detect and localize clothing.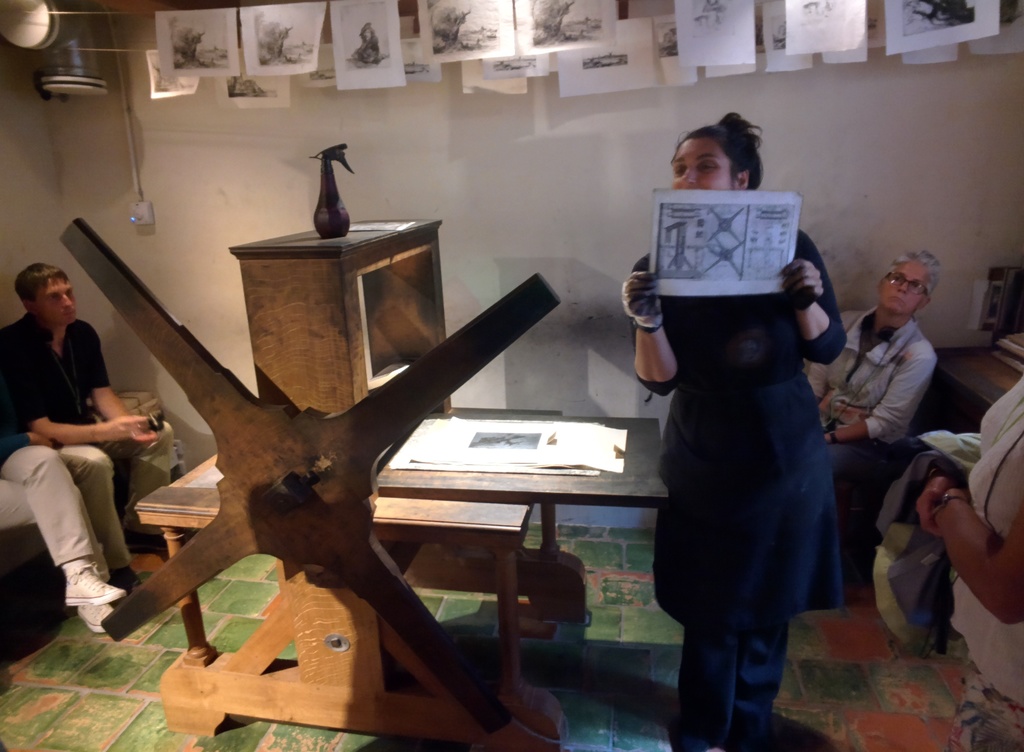
Localized at (x1=0, y1=323, x2=182, y2=575).
